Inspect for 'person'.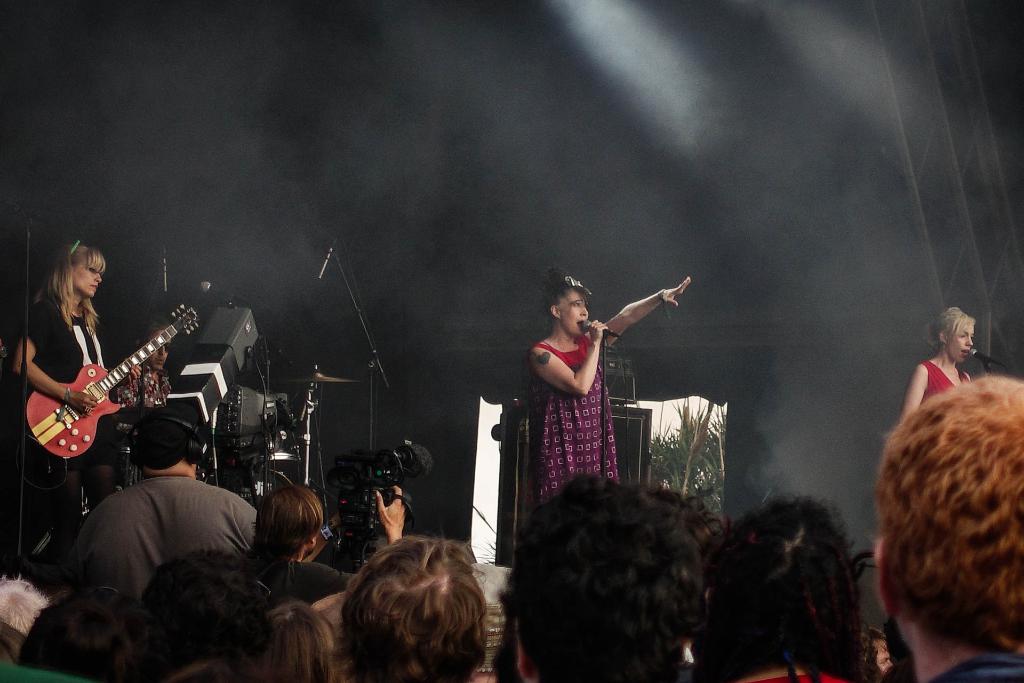
Inspection: rect(875, 371, 1023, 674).
